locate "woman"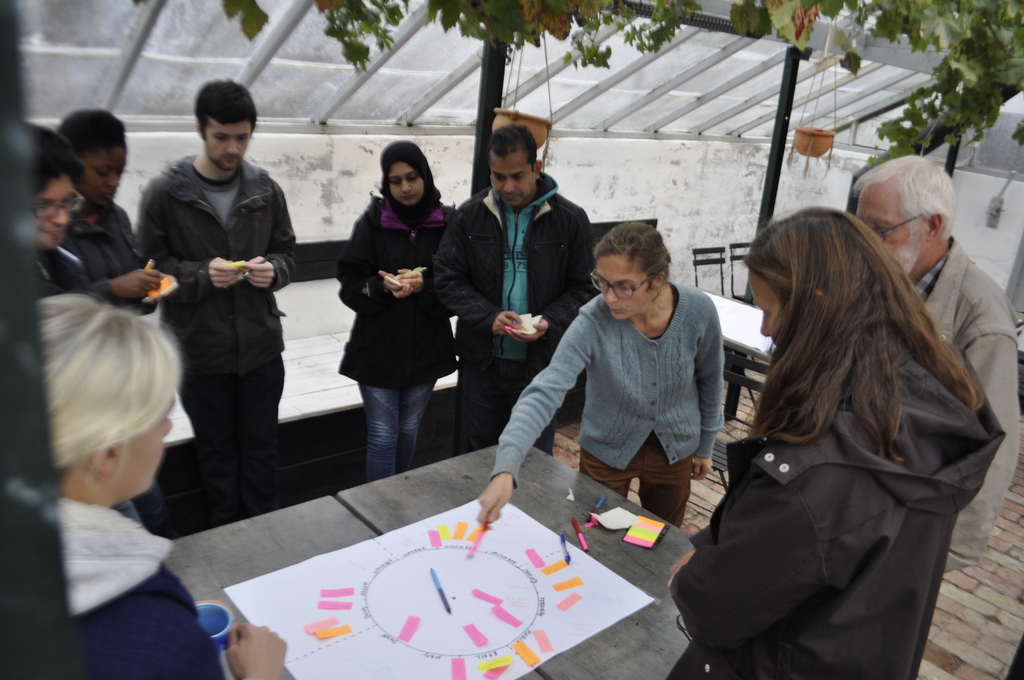
(33,286,285,679)
